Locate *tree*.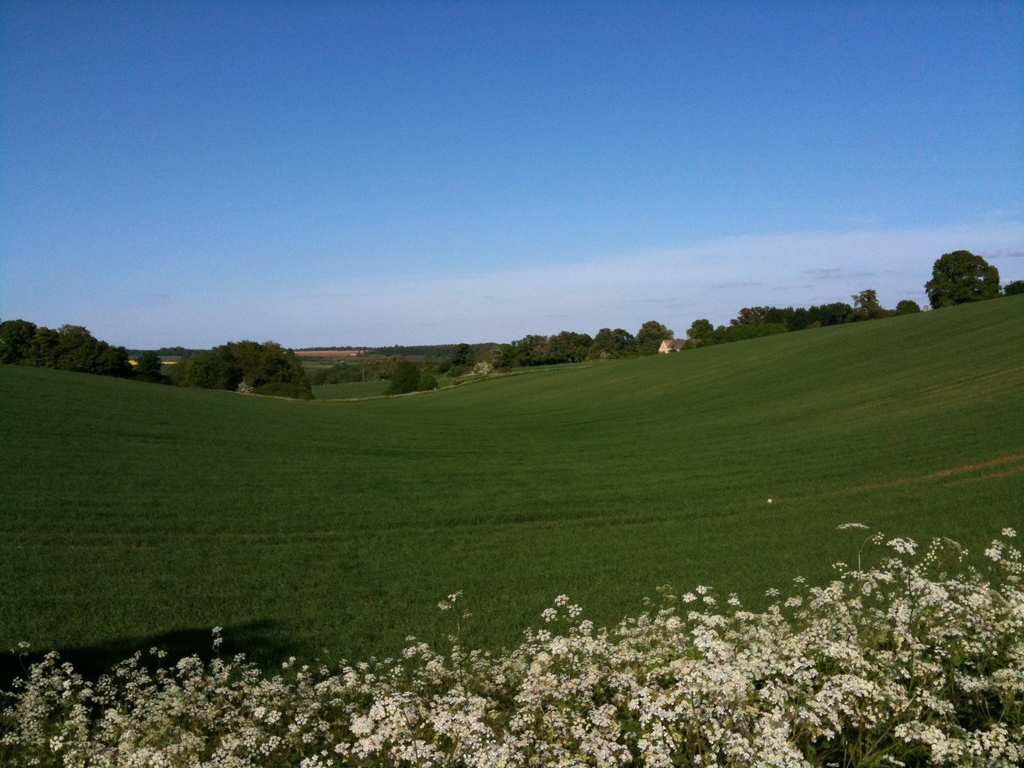
Bounding box: bbox=(1002, 276, 1023, 296).
